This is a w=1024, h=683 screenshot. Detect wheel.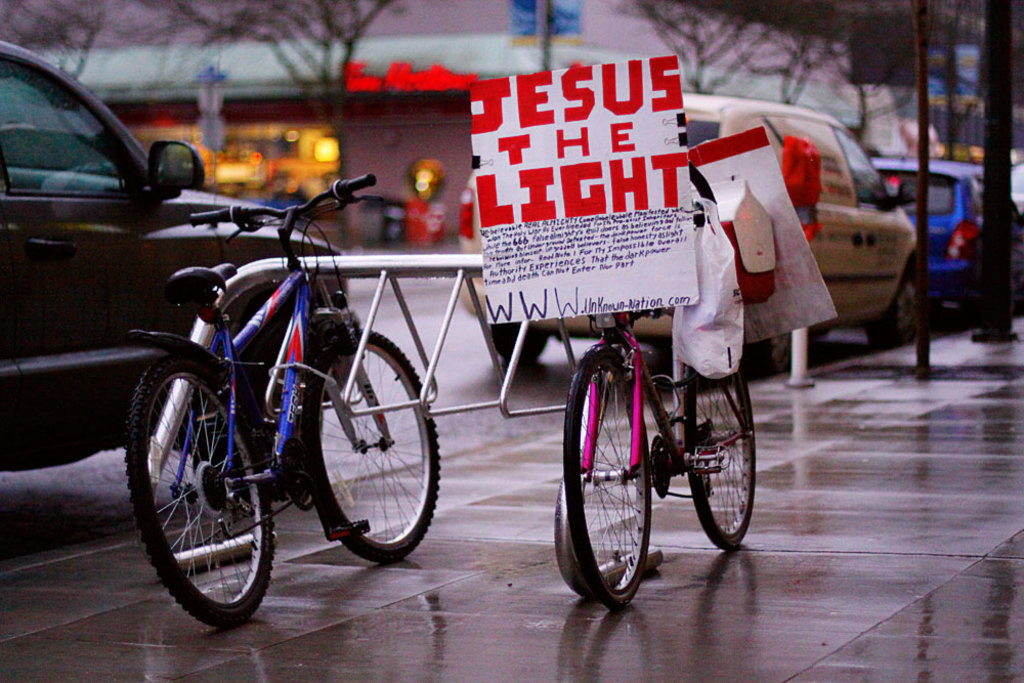
bbox=[299, 327, 439, 562].
